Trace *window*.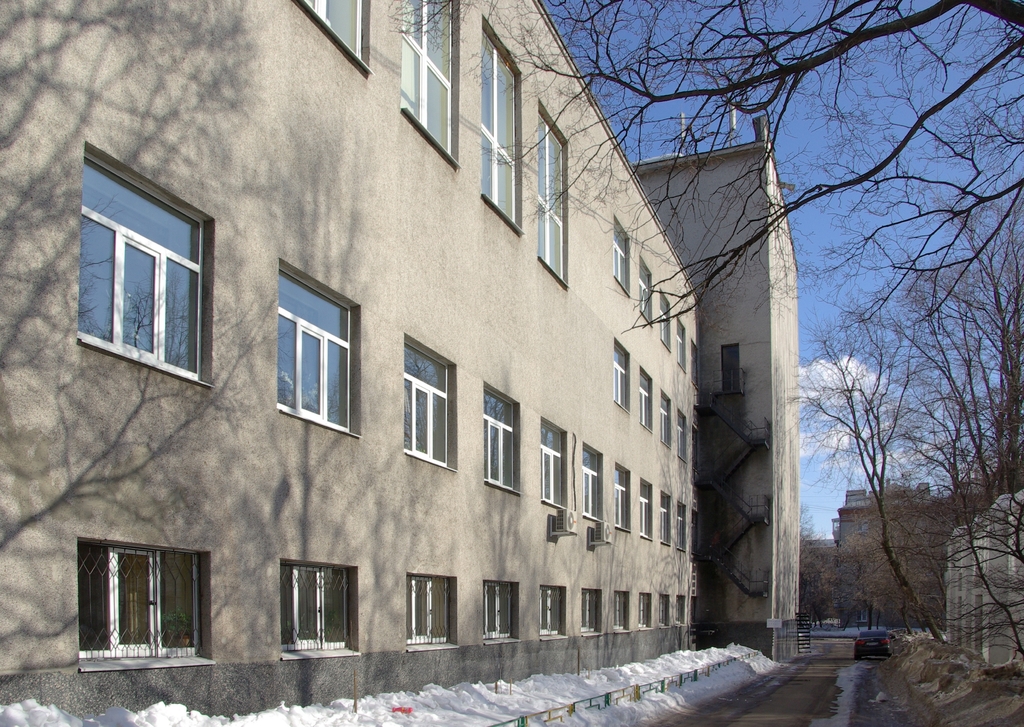
Traced to <box>406,573,449,647</box>.
